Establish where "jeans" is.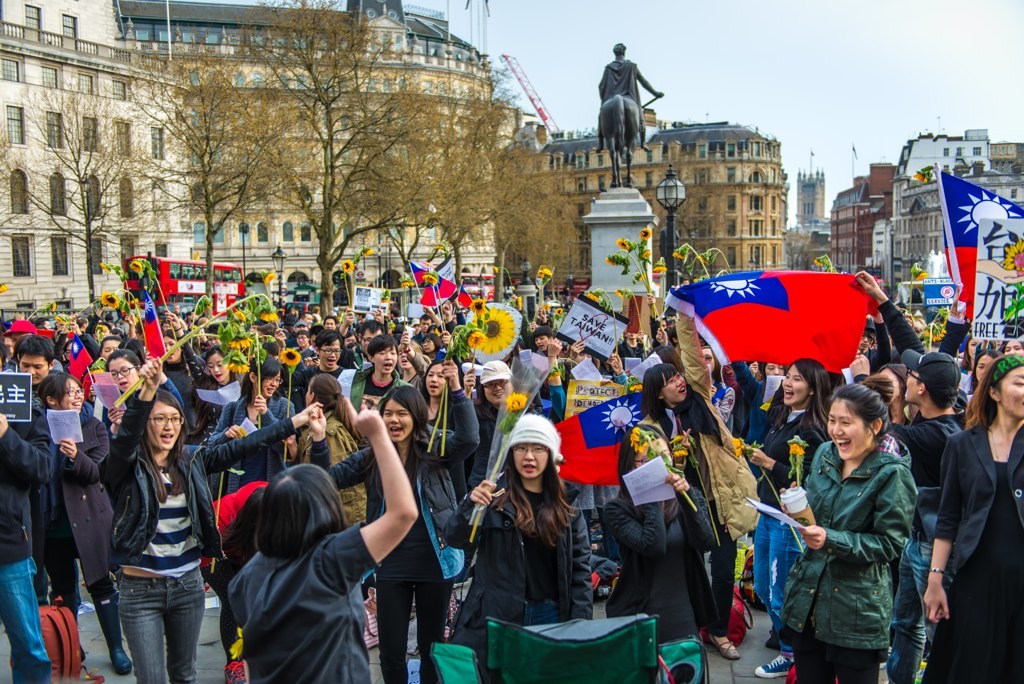
Established at 110 554 195 683.
